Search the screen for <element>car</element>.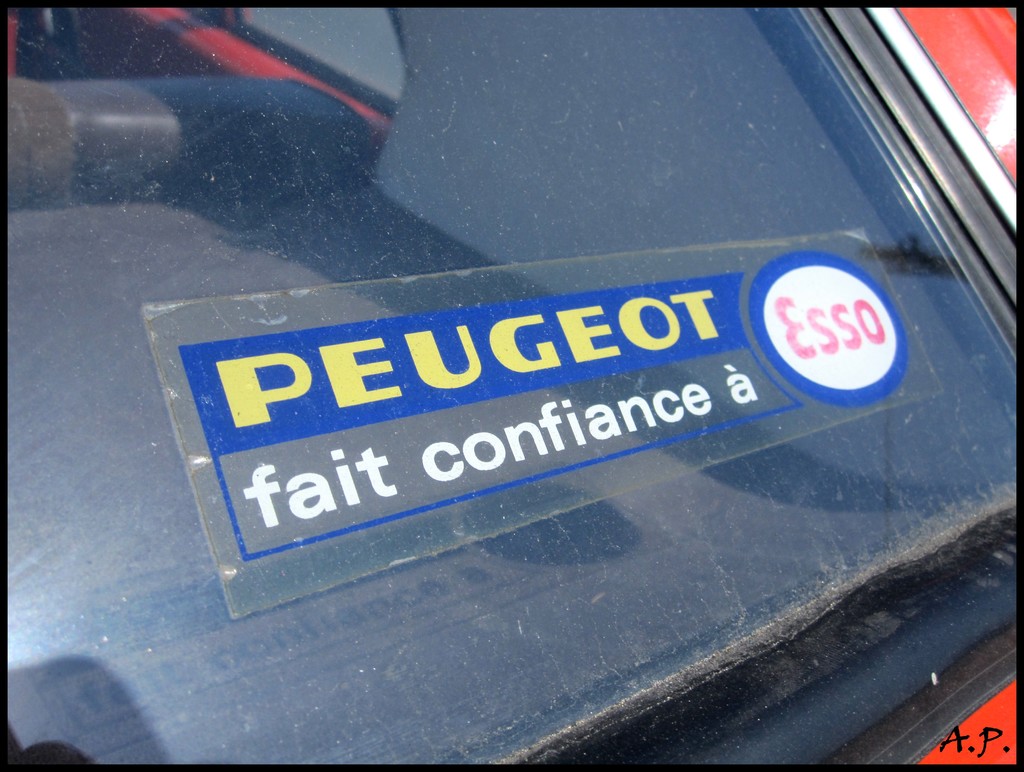
Found at bbox=[54, 0, 1018, 771].
